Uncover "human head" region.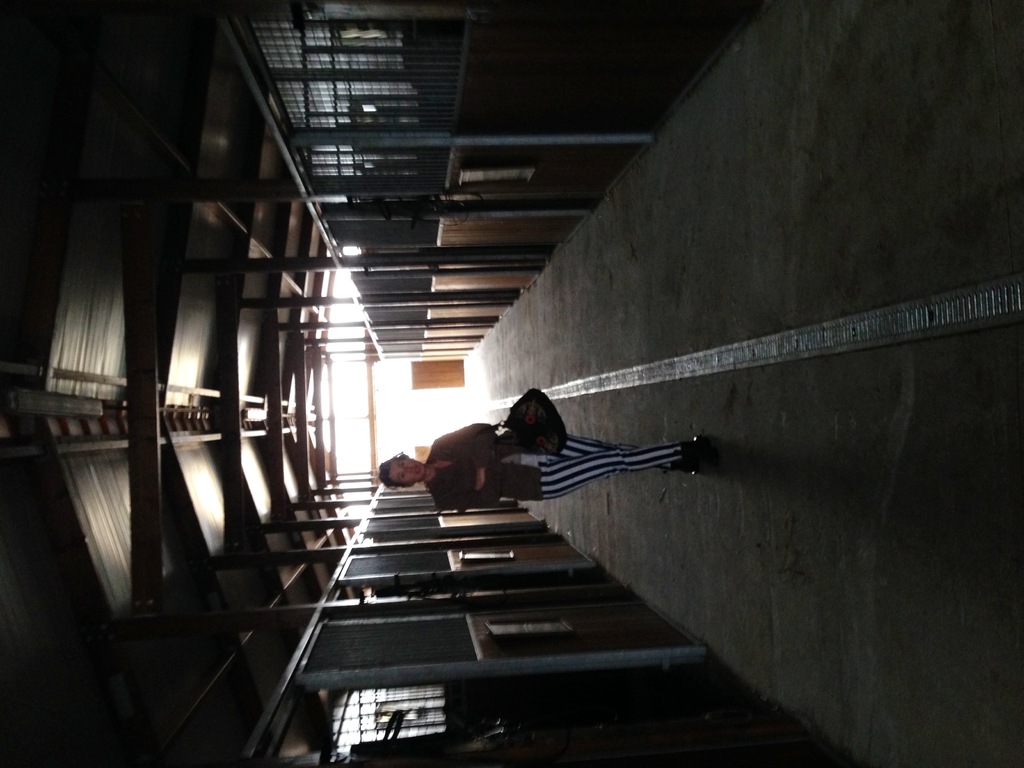
Uncovered: (365,445,434,496).
